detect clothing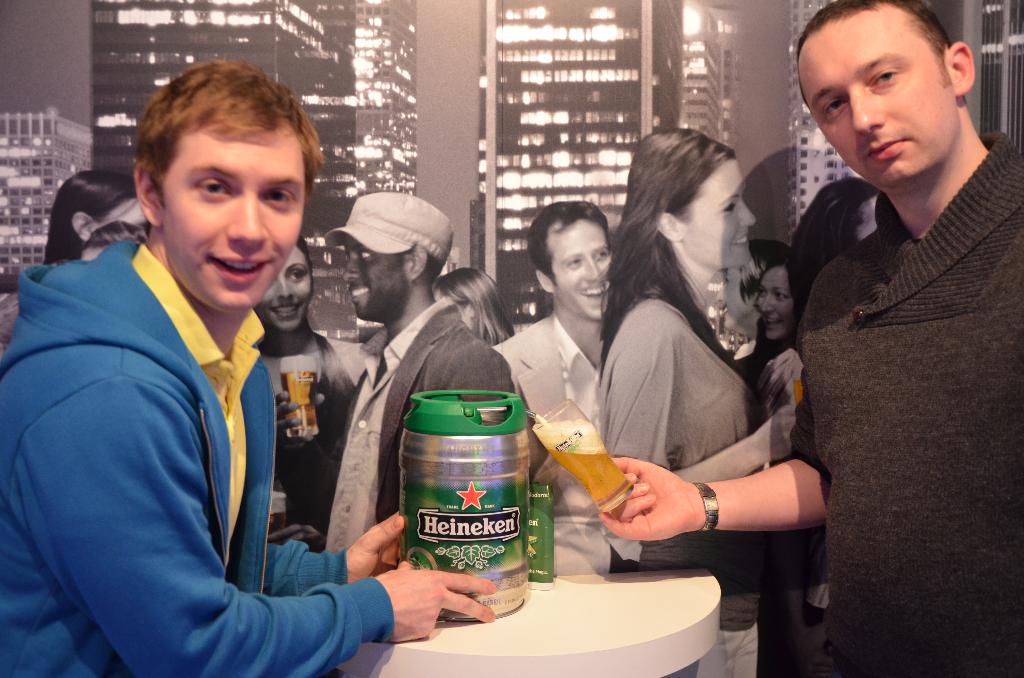
601/287/757/554
